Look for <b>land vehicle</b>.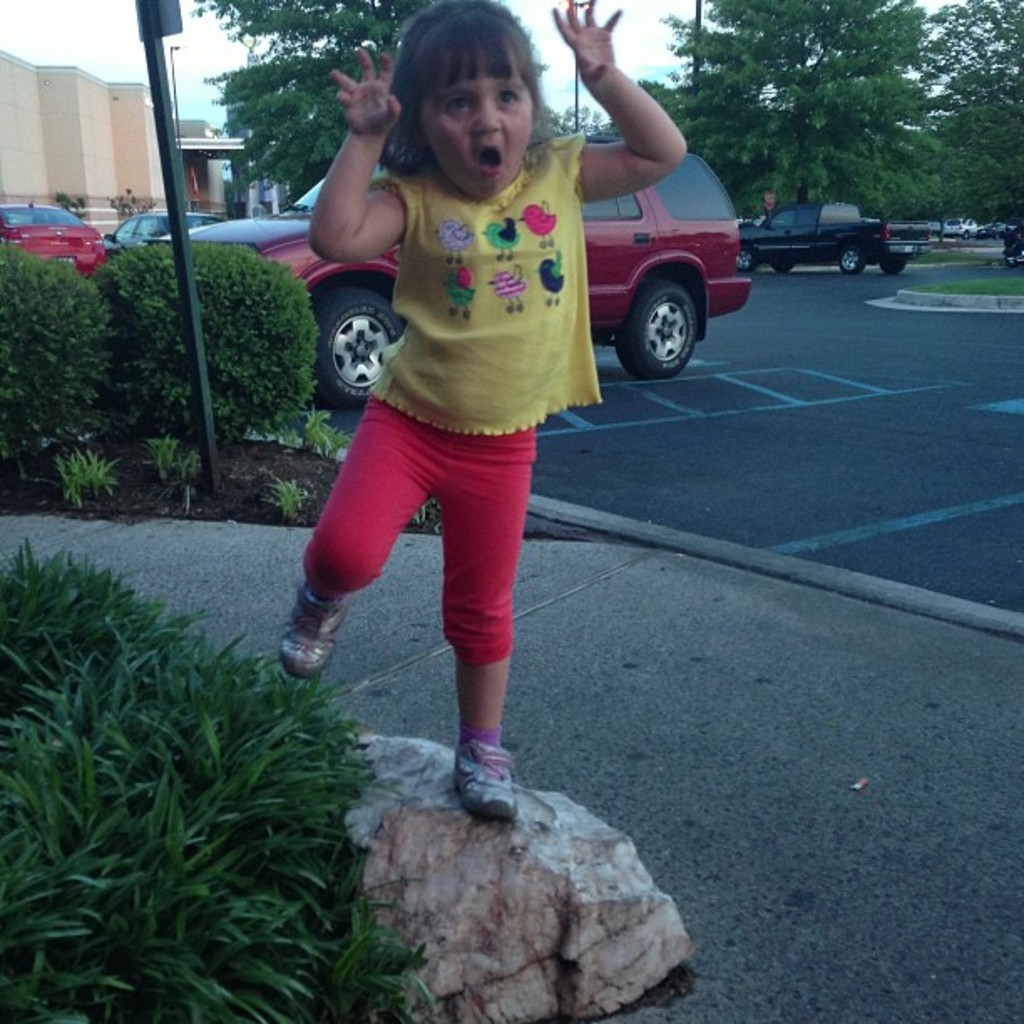
Found: rect(152, 151, 758, 407).
